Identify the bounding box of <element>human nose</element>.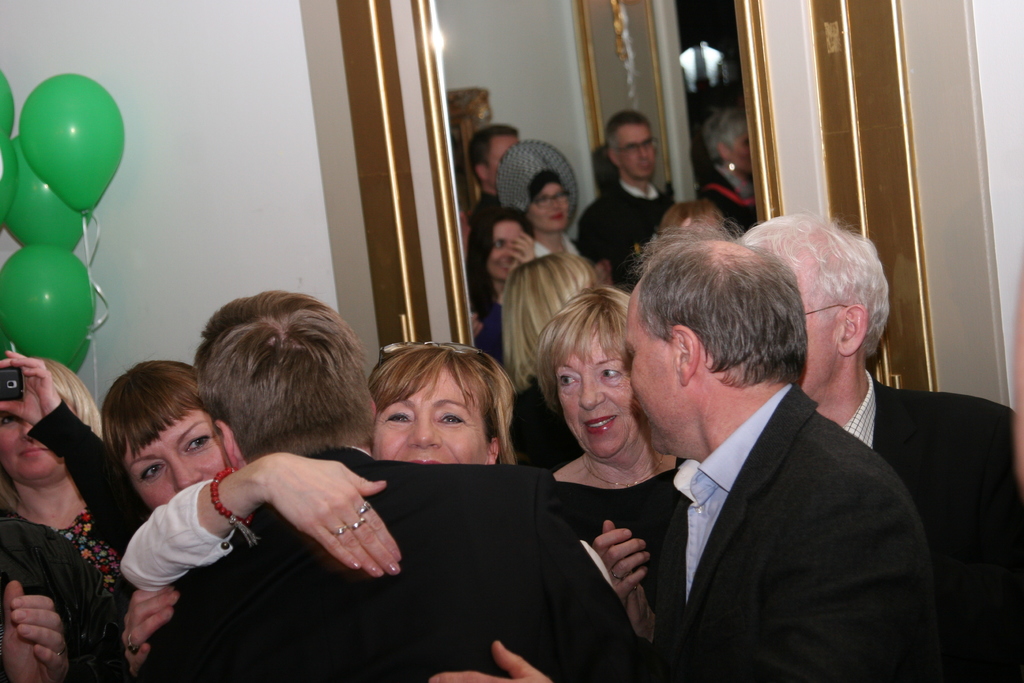
{"x1": 19, "y1": 420, "x2": 40, "y2": 440}.
